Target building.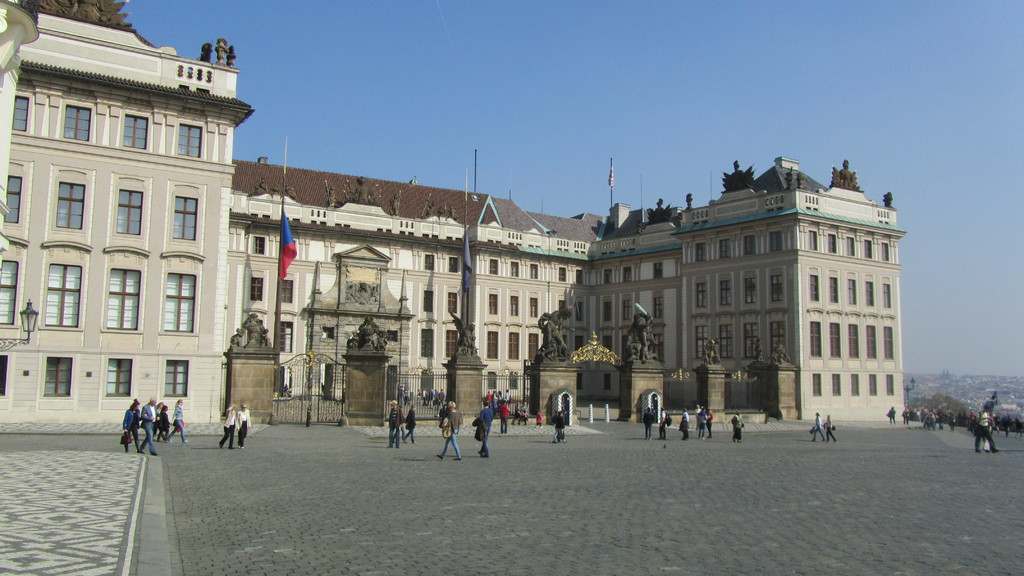
Target region: locate(233, 157, 591, 429).
